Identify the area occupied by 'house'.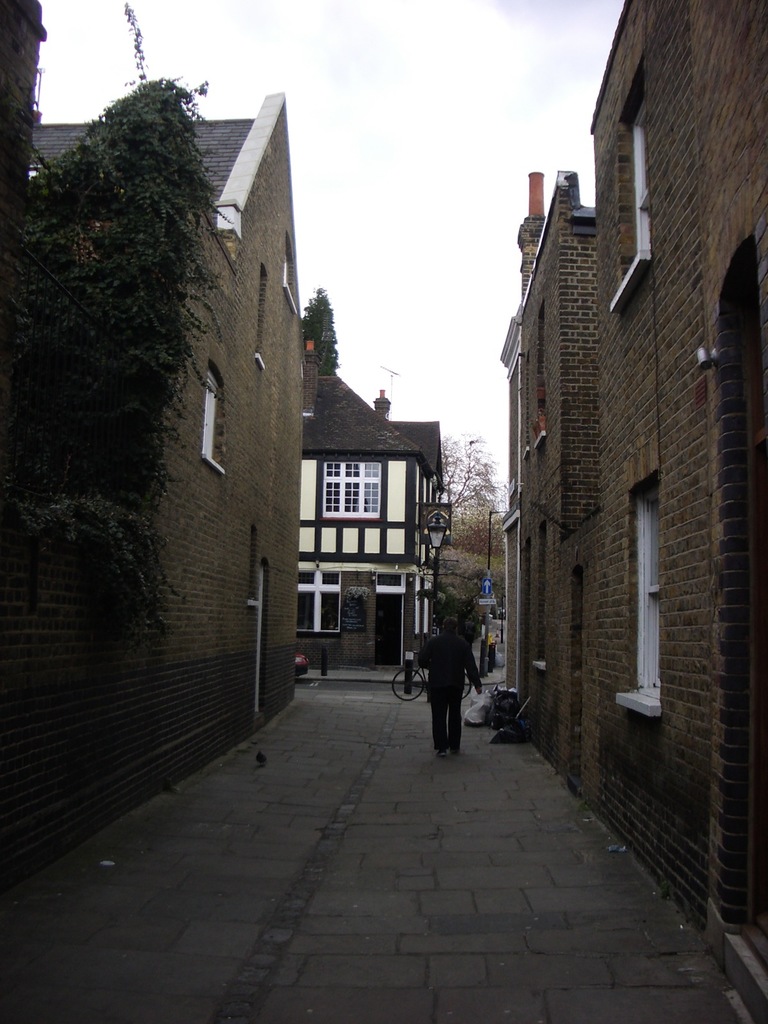
Area: l=305, t=284, r=452, b=669.
